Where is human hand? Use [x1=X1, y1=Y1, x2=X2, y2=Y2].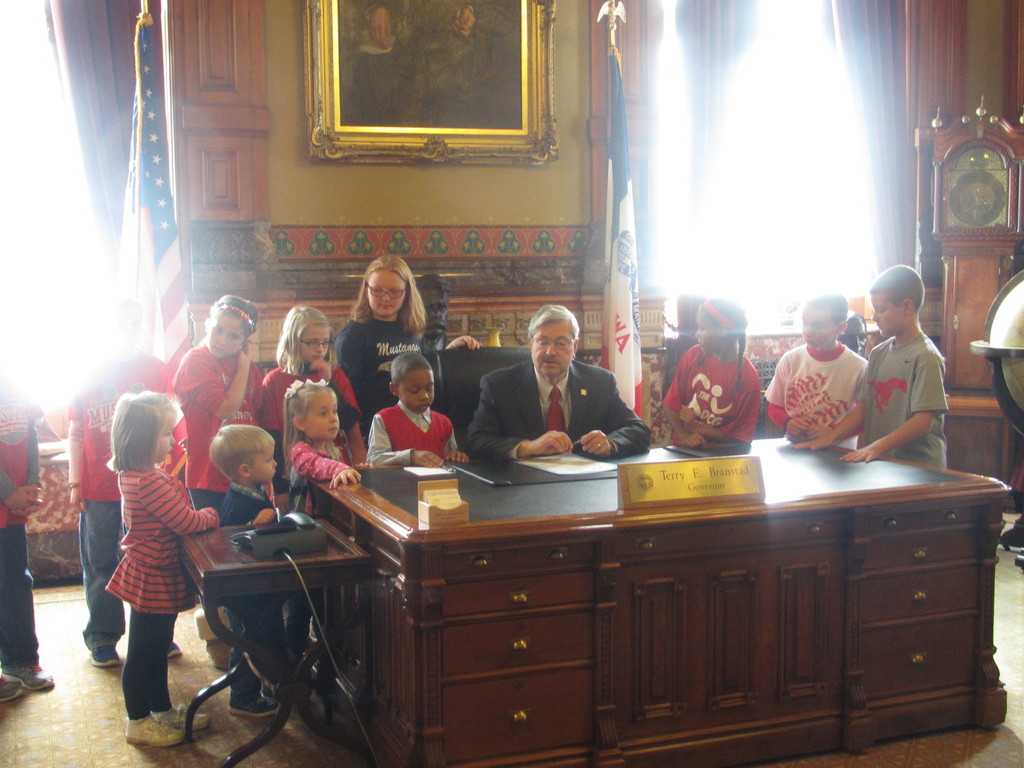
[x1=13, y1=484, x2=42, y2=519].
